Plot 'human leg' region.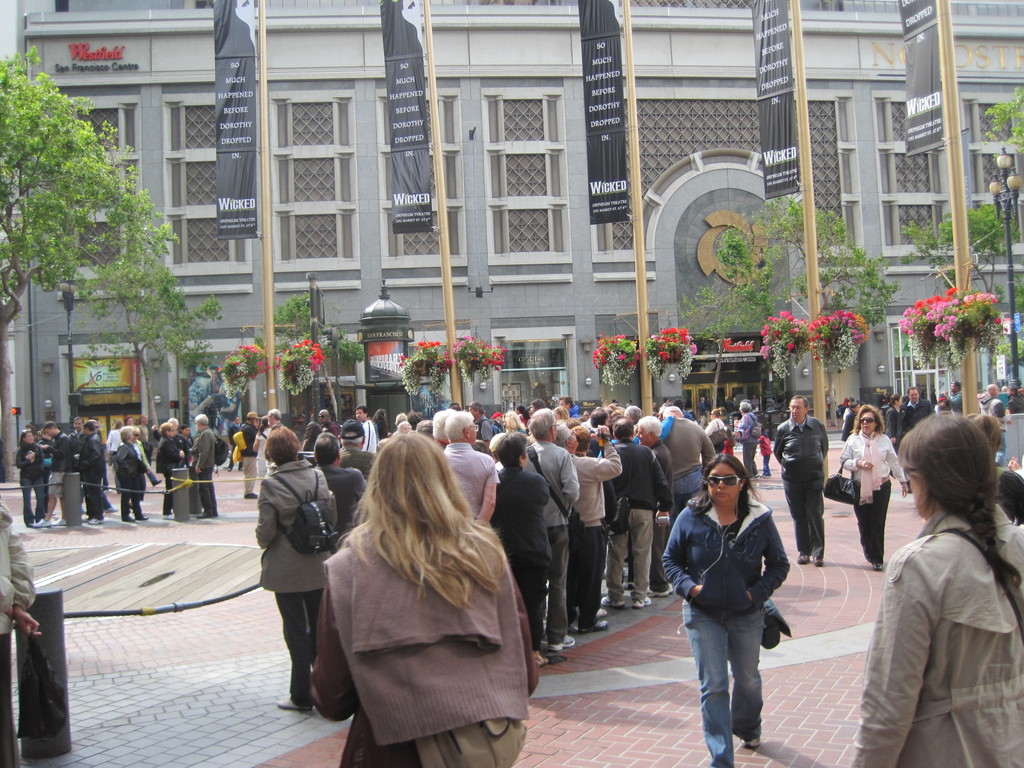
Plotted at x1=246, y1=451, x2=257, y2=507.
